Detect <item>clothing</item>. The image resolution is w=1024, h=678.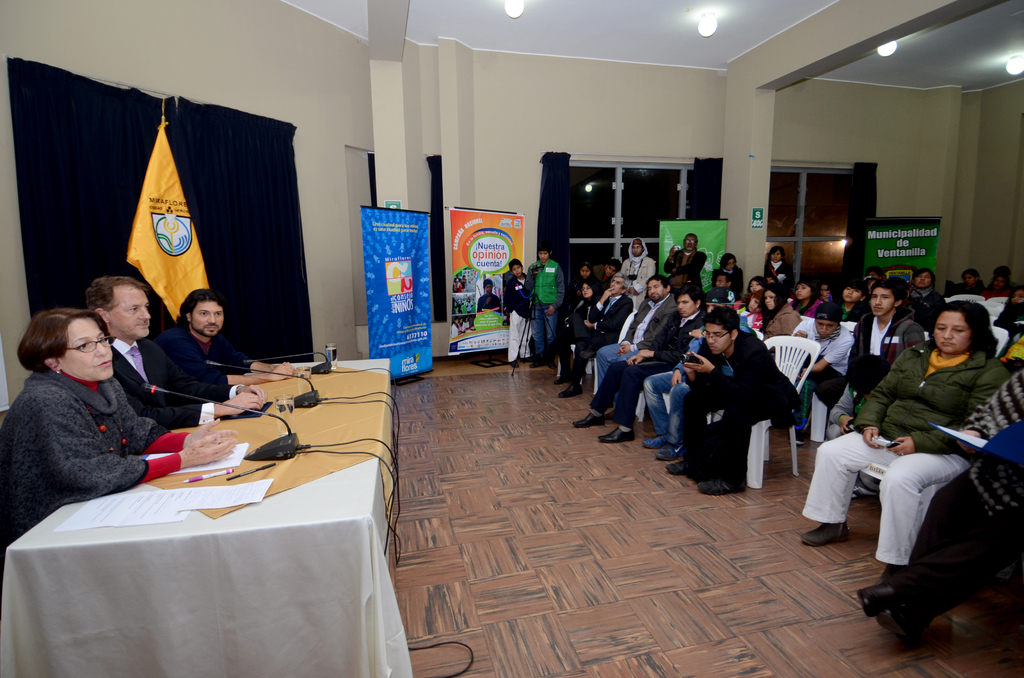
box=[2, 365, 189, 537].
